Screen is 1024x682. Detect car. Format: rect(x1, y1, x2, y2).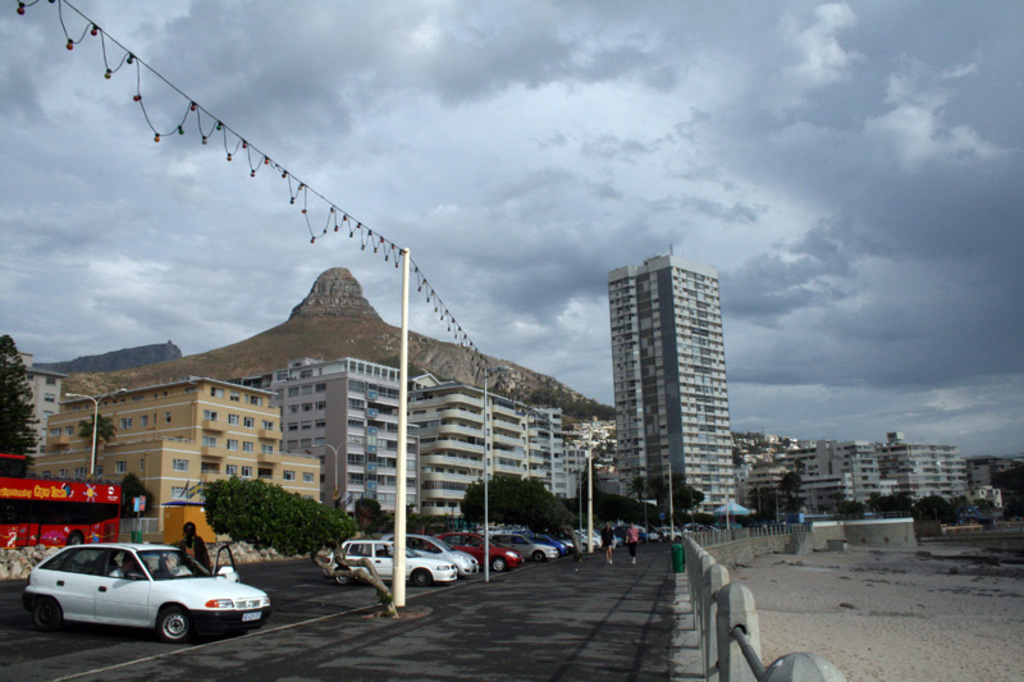
rect(513, 530, 572, 559).
